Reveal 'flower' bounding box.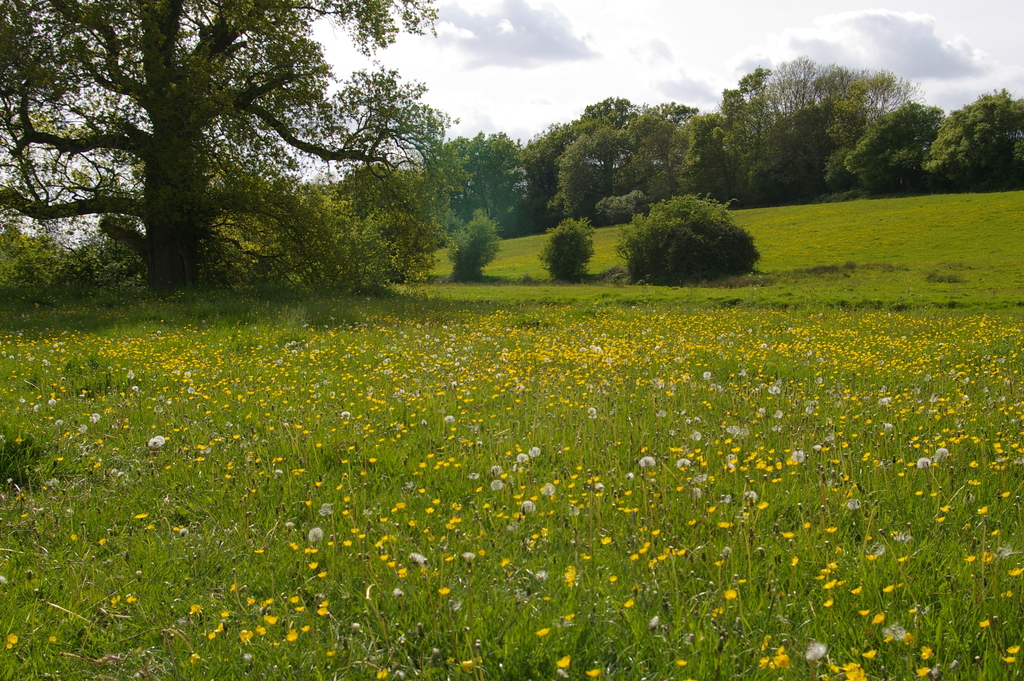
Revealed: (left=1000, top=654, right=1016, bottom=664).
